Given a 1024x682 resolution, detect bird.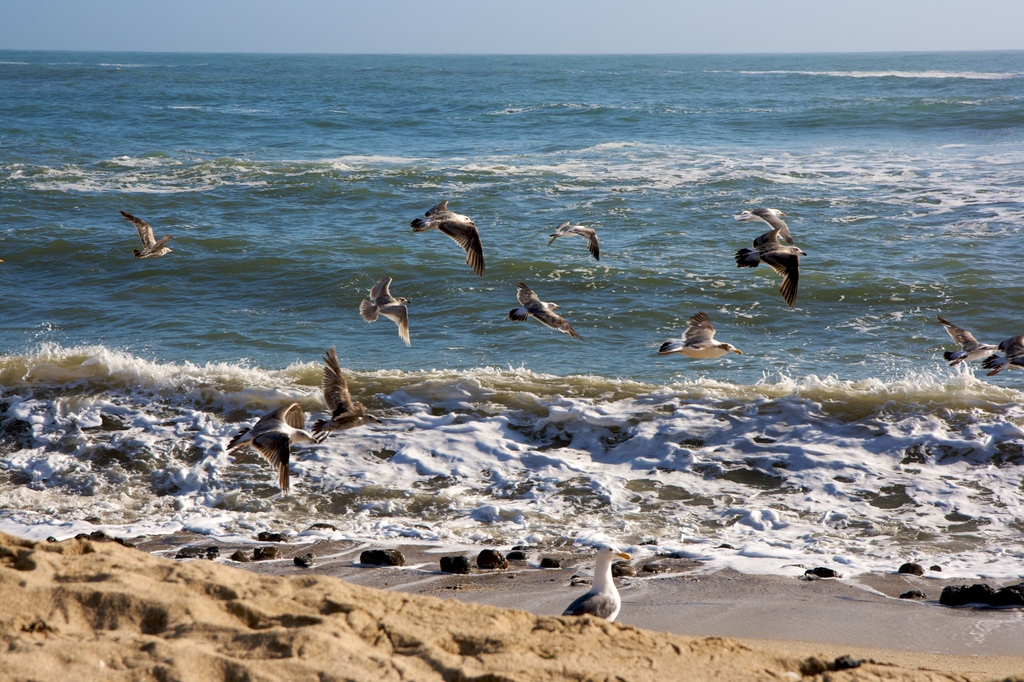
<bbox>726, 204, 803, 309</bbox>.
